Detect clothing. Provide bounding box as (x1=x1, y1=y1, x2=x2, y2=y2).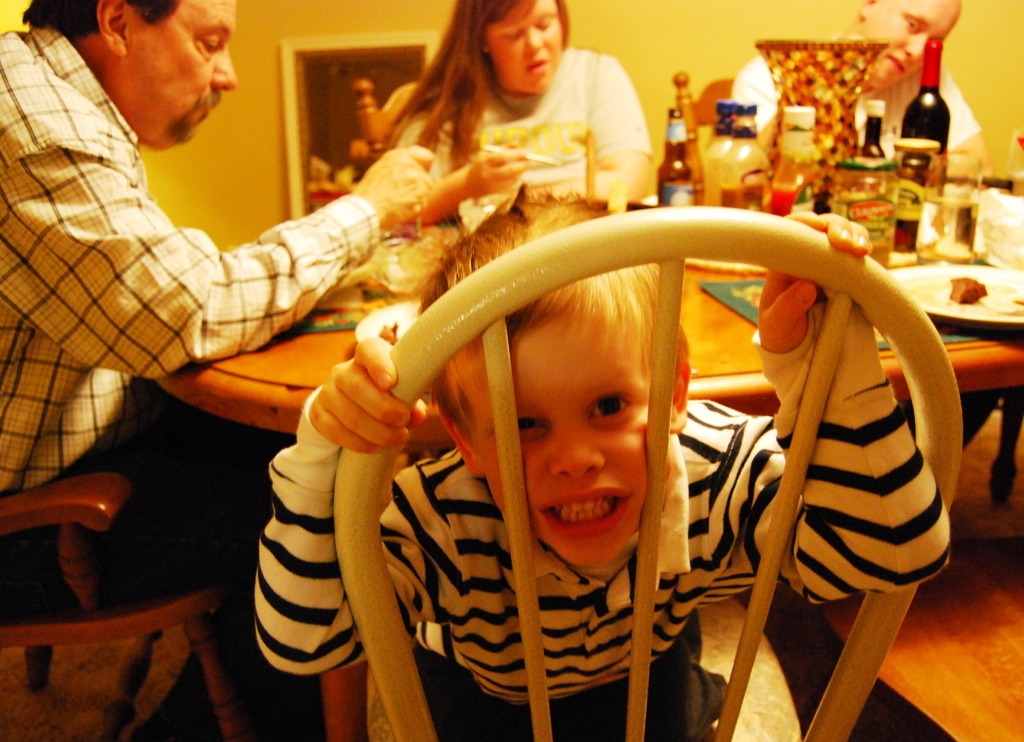
(x1=0, y1=9, x2=388, y2=728).
